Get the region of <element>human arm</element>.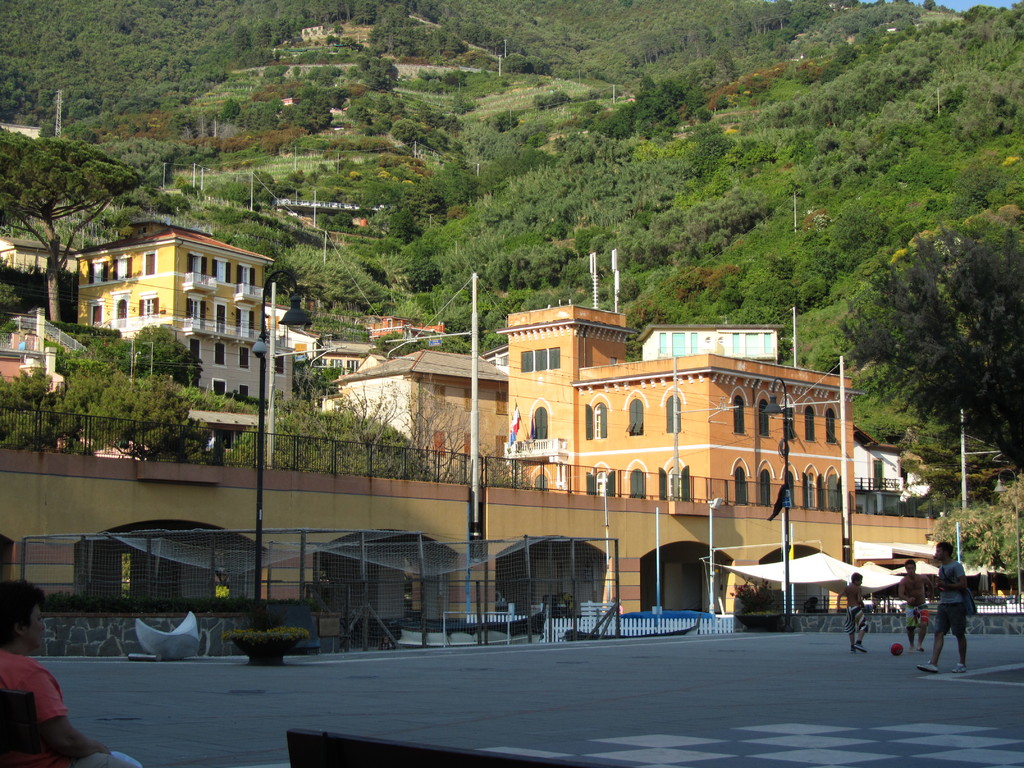
937, 563, 966, 594.
